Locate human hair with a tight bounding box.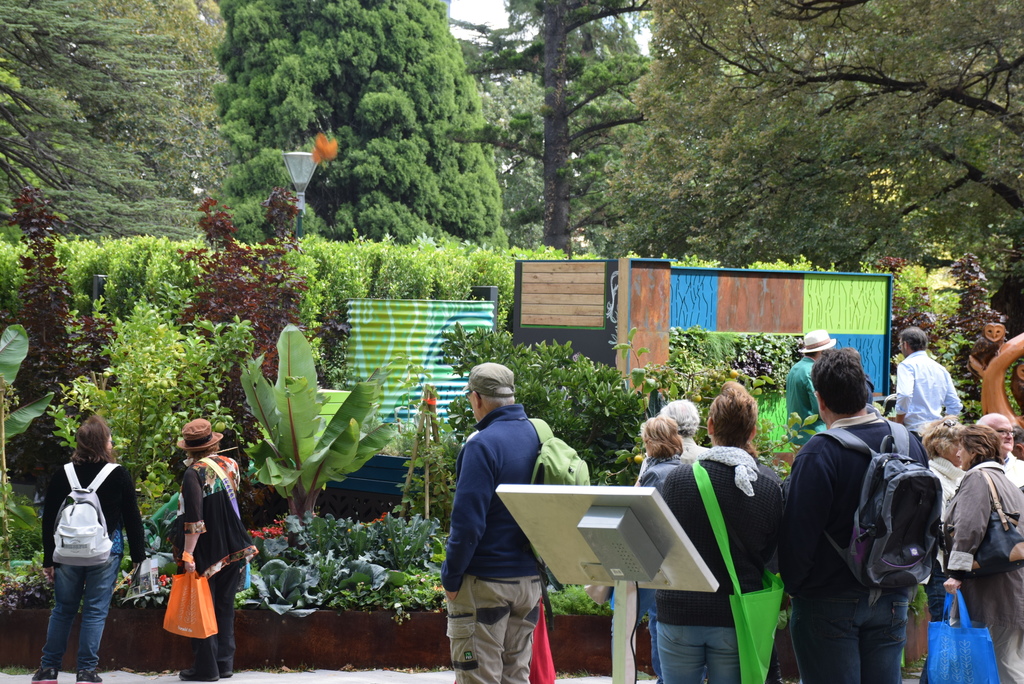
[x1=713, y1=381, x2=760, y2=454].
